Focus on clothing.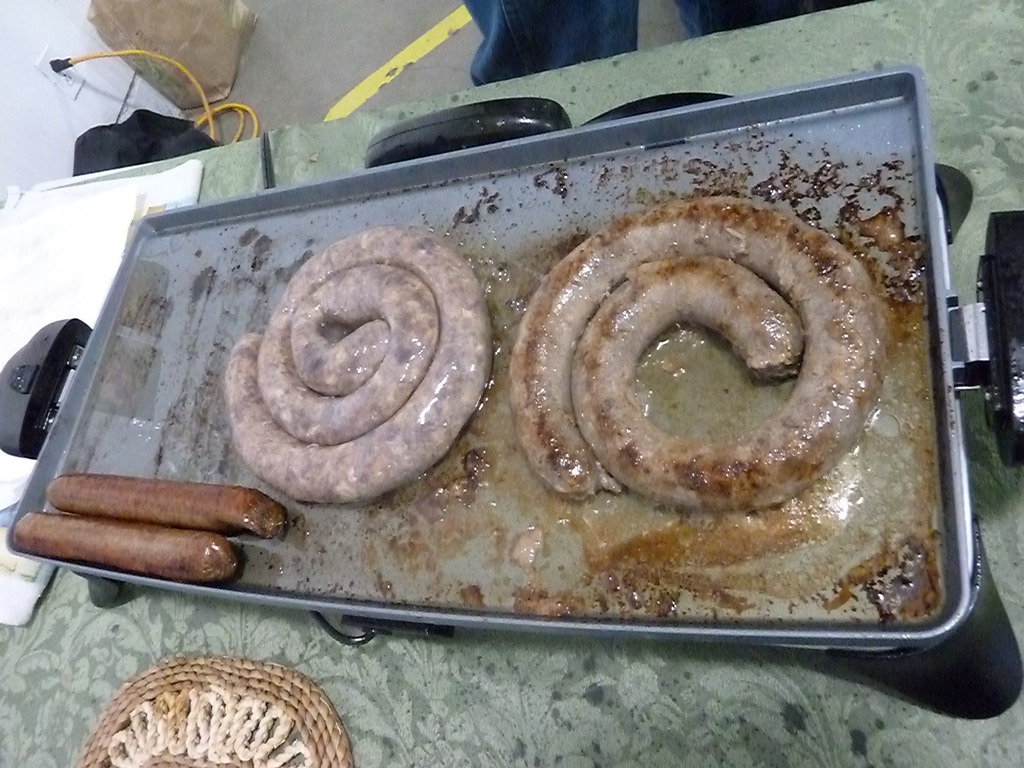
Focused at <bbox>469, 0, 836, 81</bbox>.
